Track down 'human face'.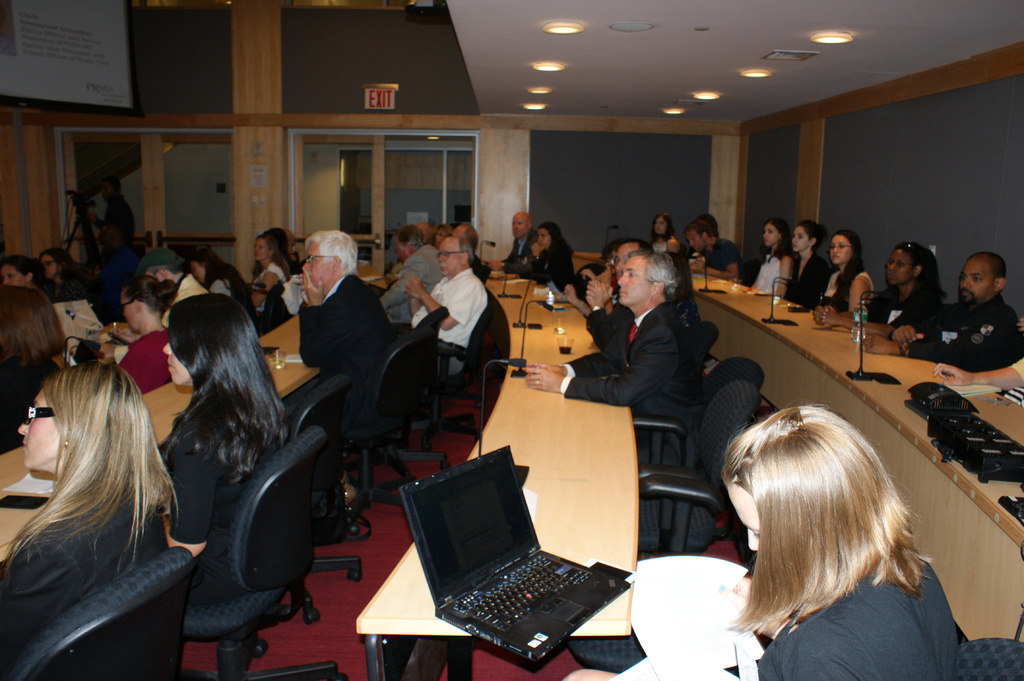
Tracked to {"x1": 0, "y1": 264, "x2": 27, "y2": 286}.
